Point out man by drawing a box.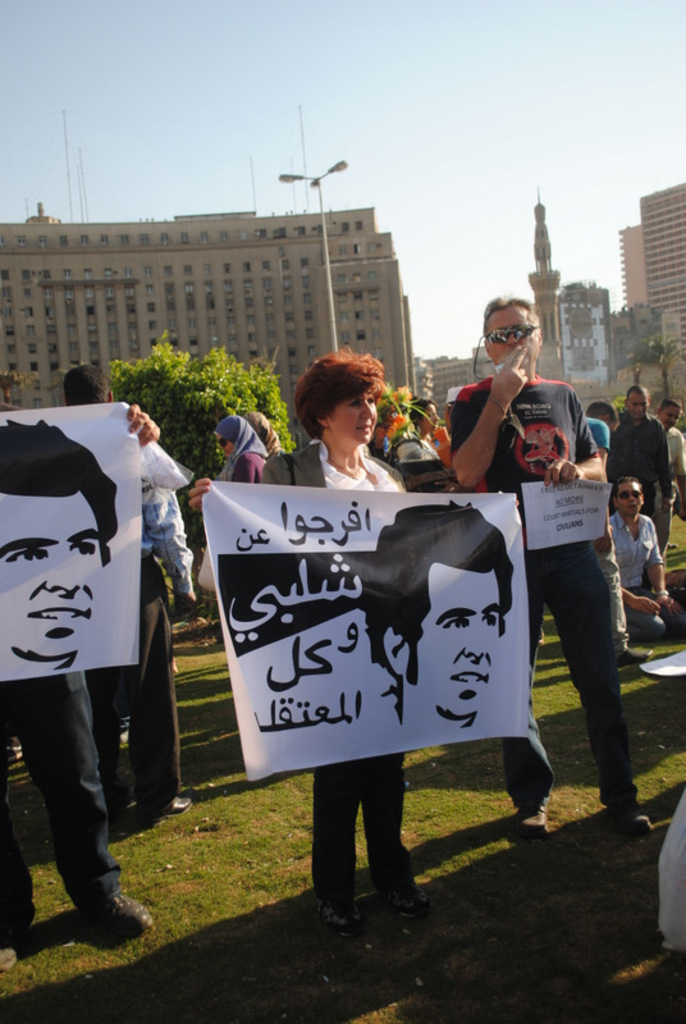
608 379 672 553.
